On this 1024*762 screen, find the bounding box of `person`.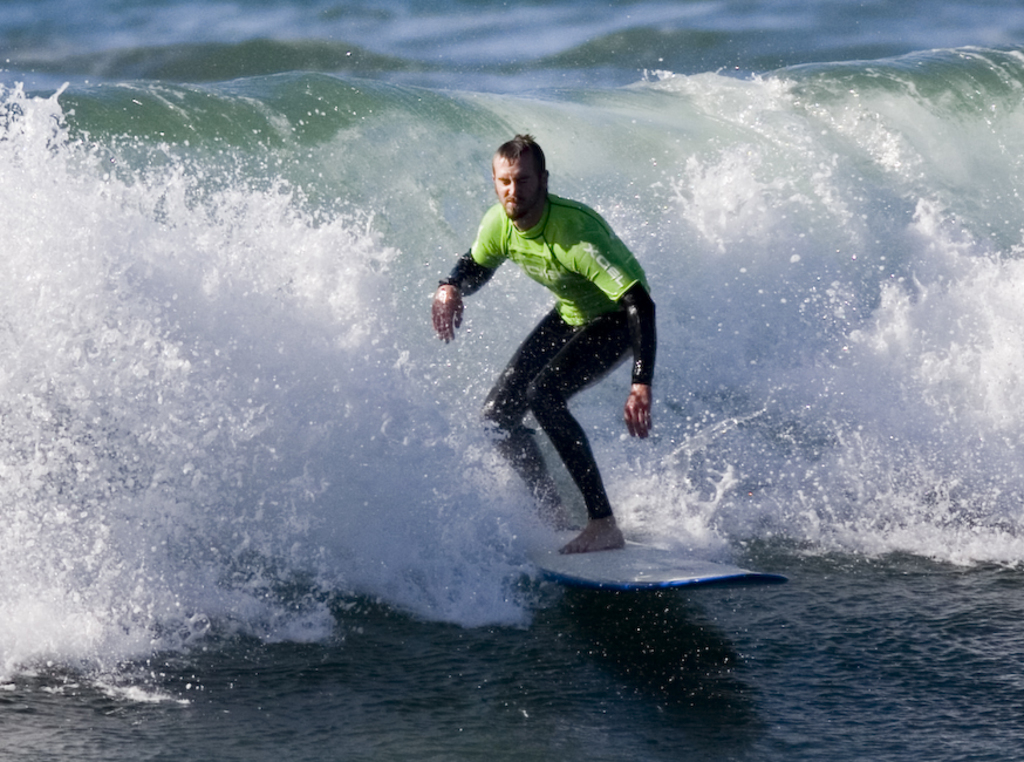
Bounding box: box=[434, 136, 654, 552].
